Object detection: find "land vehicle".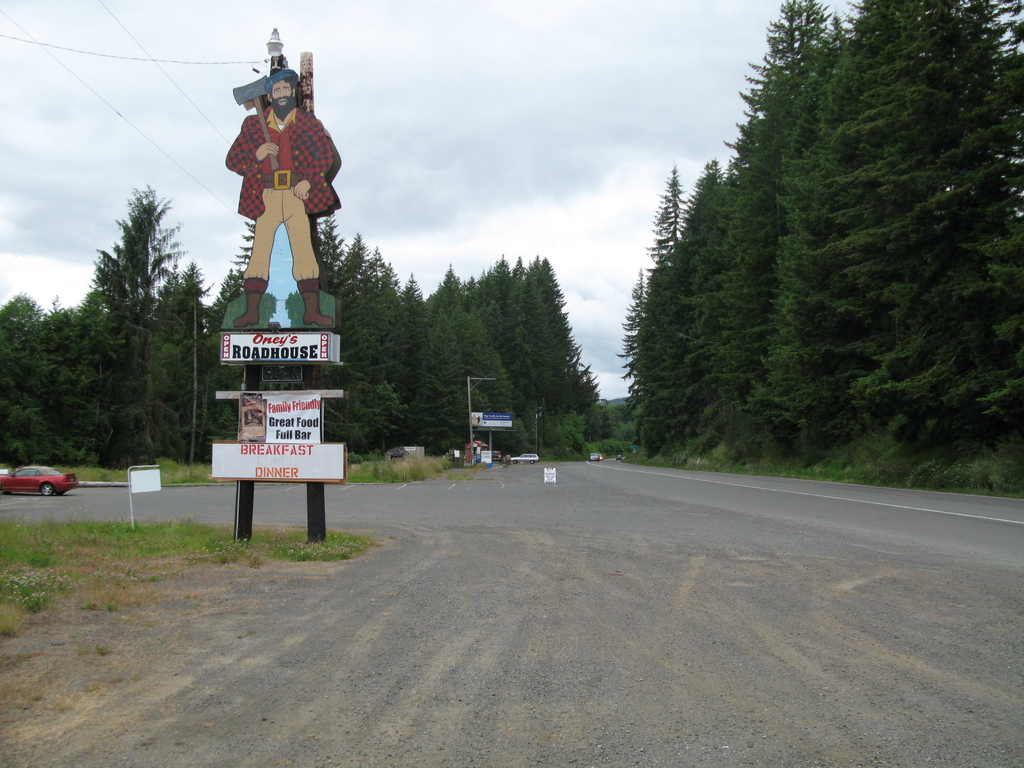
BBox(598, 452, 604, 461).
